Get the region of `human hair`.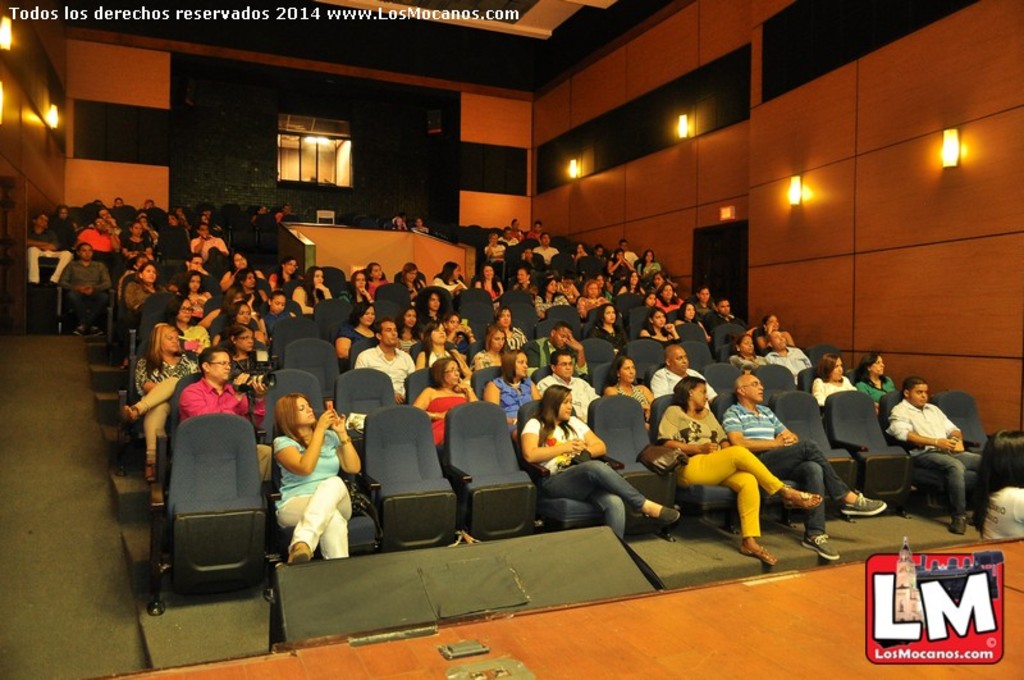
pyautogui.locateOnScreen(348, 297, 374, 327).
